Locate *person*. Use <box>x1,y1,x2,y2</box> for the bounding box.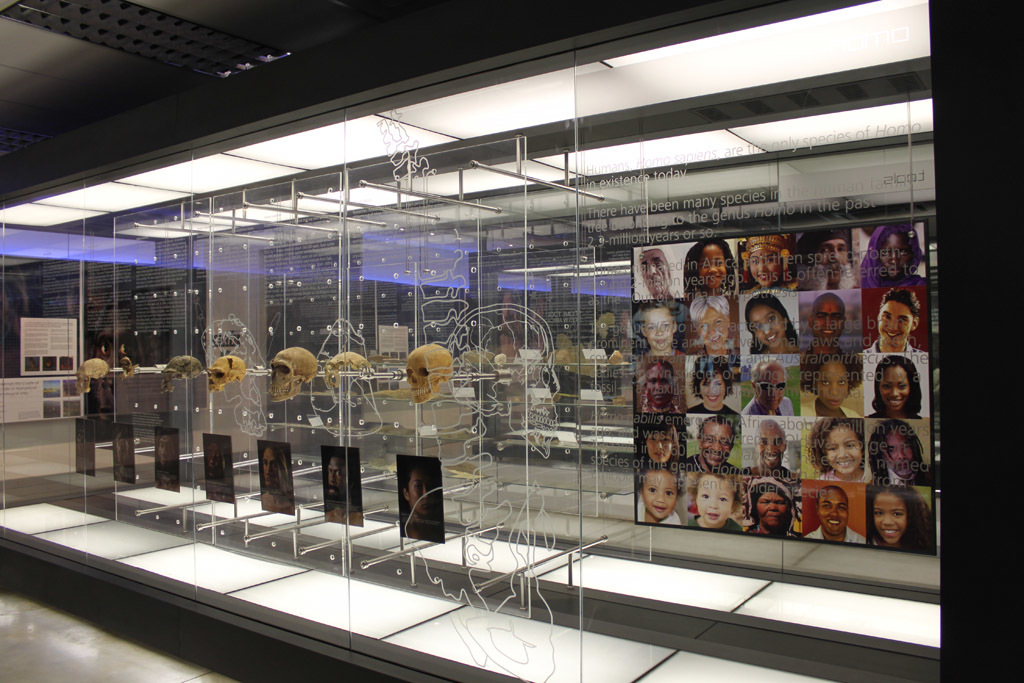
<box>743,425,803,480</box>.
